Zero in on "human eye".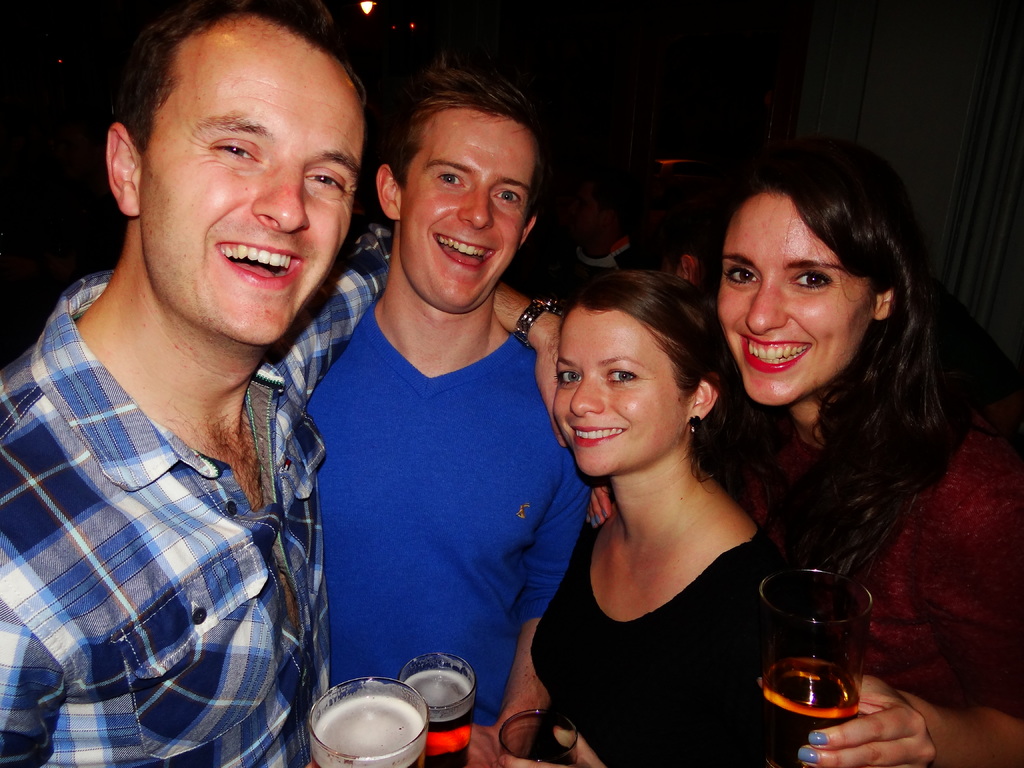
Zeroed in: 434 172 467 188.
